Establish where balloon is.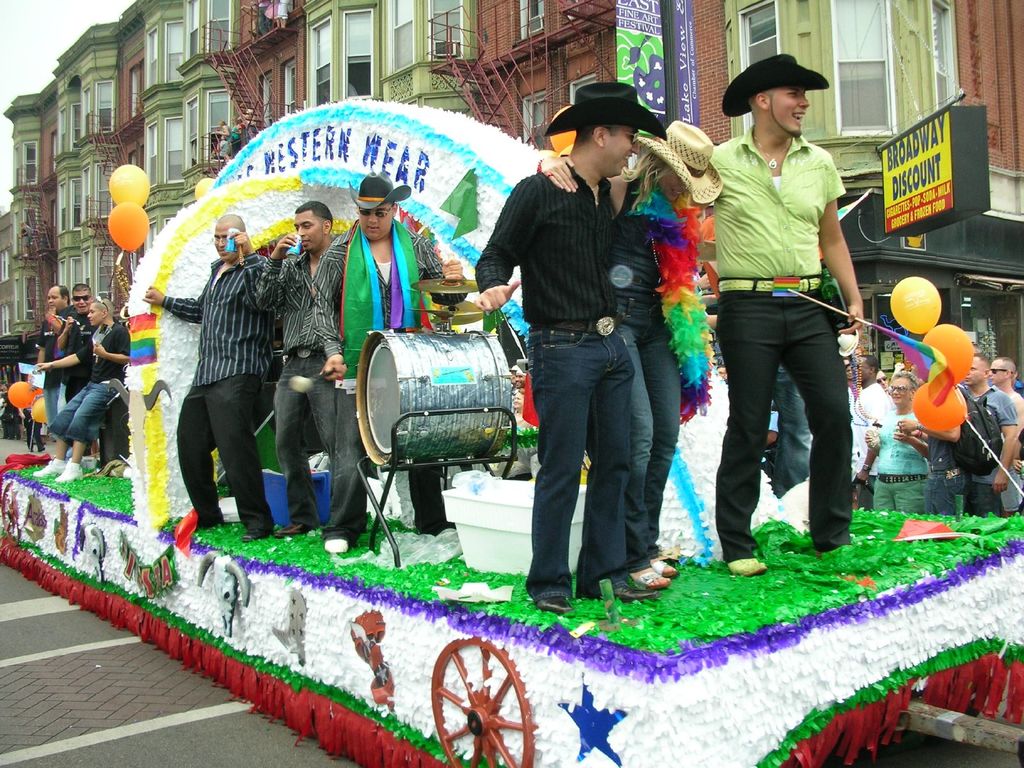
Established at {"left": 194, "top": 176, "right": 215, "bottom": 200}.
